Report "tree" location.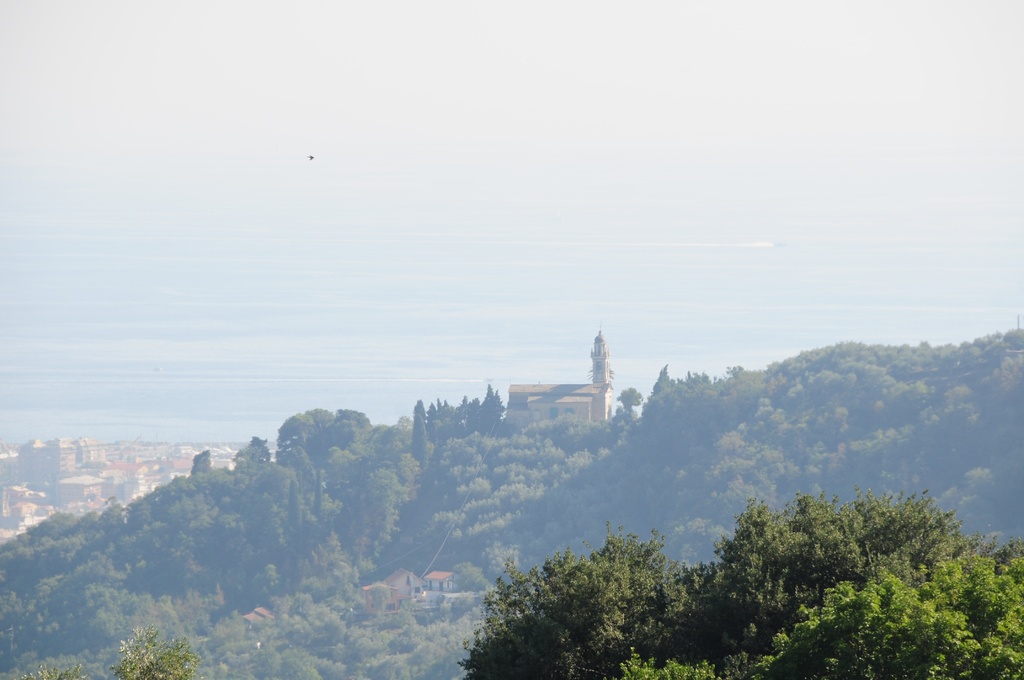
Report: bbox(232, 435, 271, 469).
